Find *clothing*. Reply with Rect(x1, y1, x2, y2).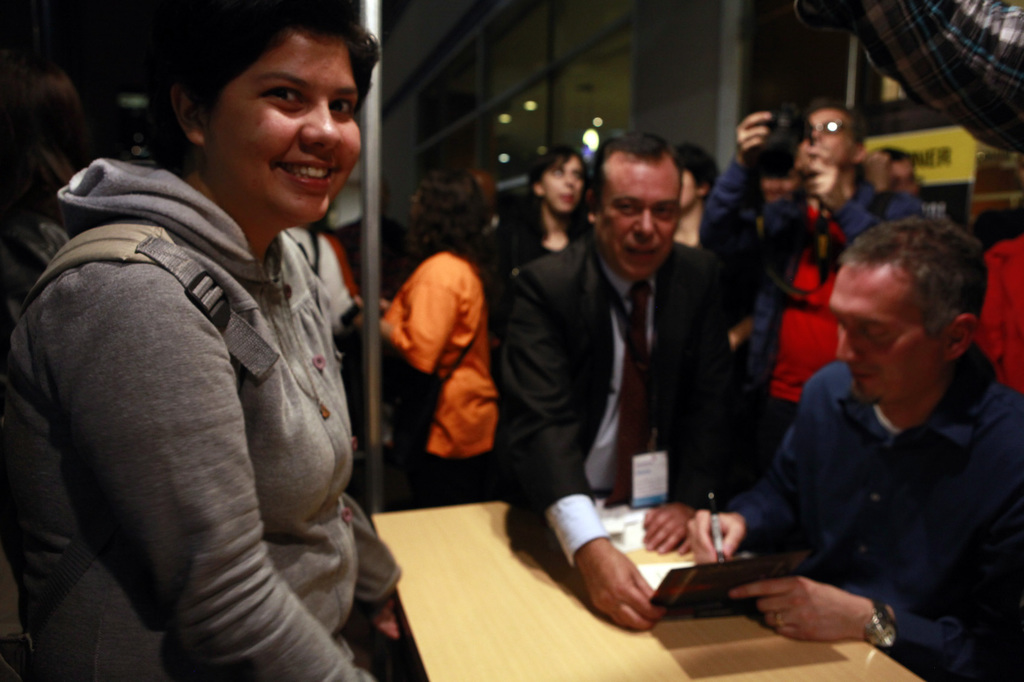
Rect(0, 147, 366, 681).
